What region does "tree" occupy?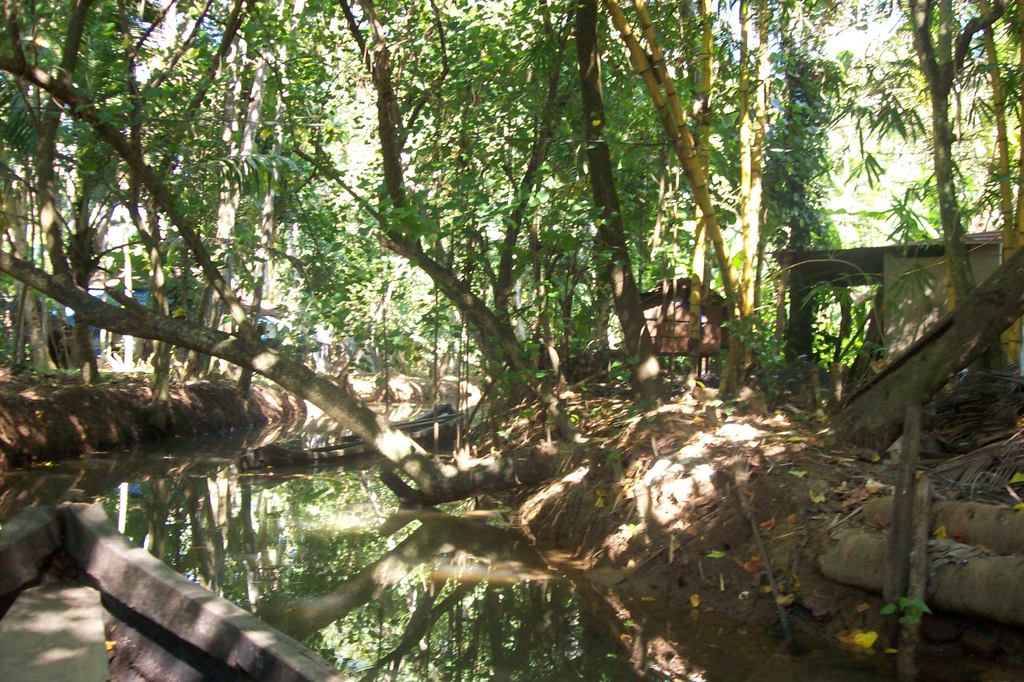
<bbox>577, 0, 787, 408</bbox>.
